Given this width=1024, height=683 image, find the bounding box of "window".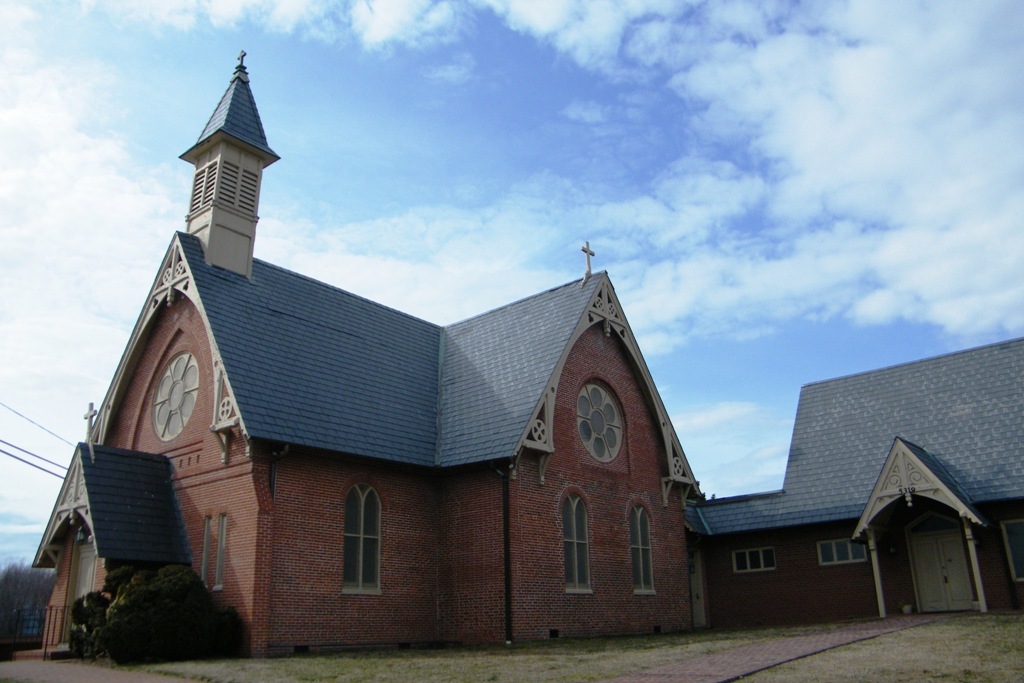
box=[1001, 513, 1023, 583].
